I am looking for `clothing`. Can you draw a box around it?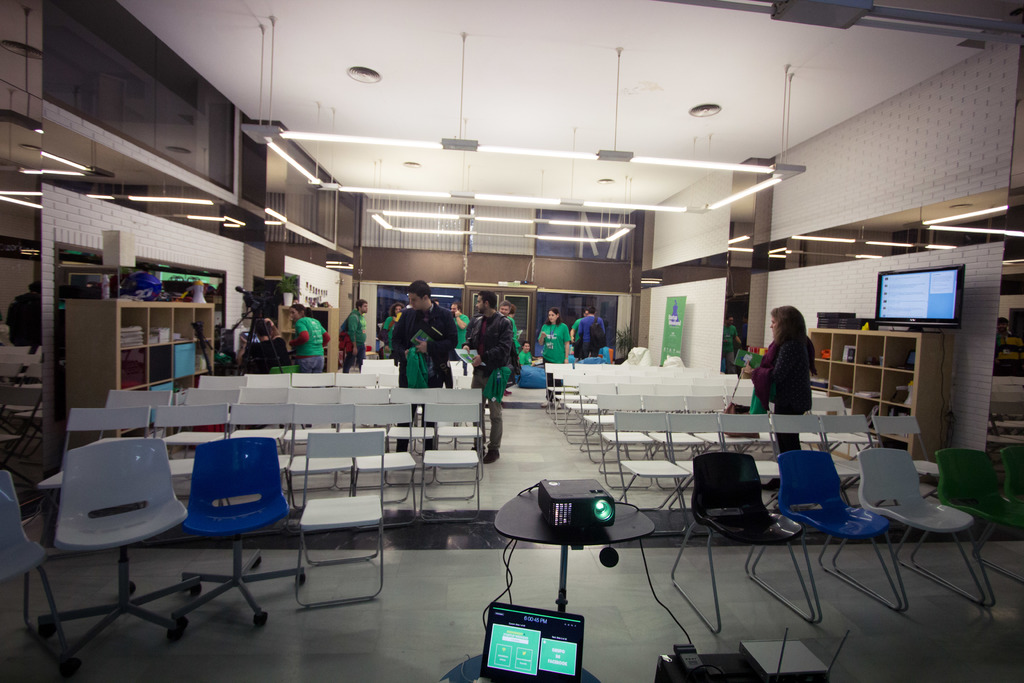
Sure, the bounding box is BBox(346, 308, 370, 372).
